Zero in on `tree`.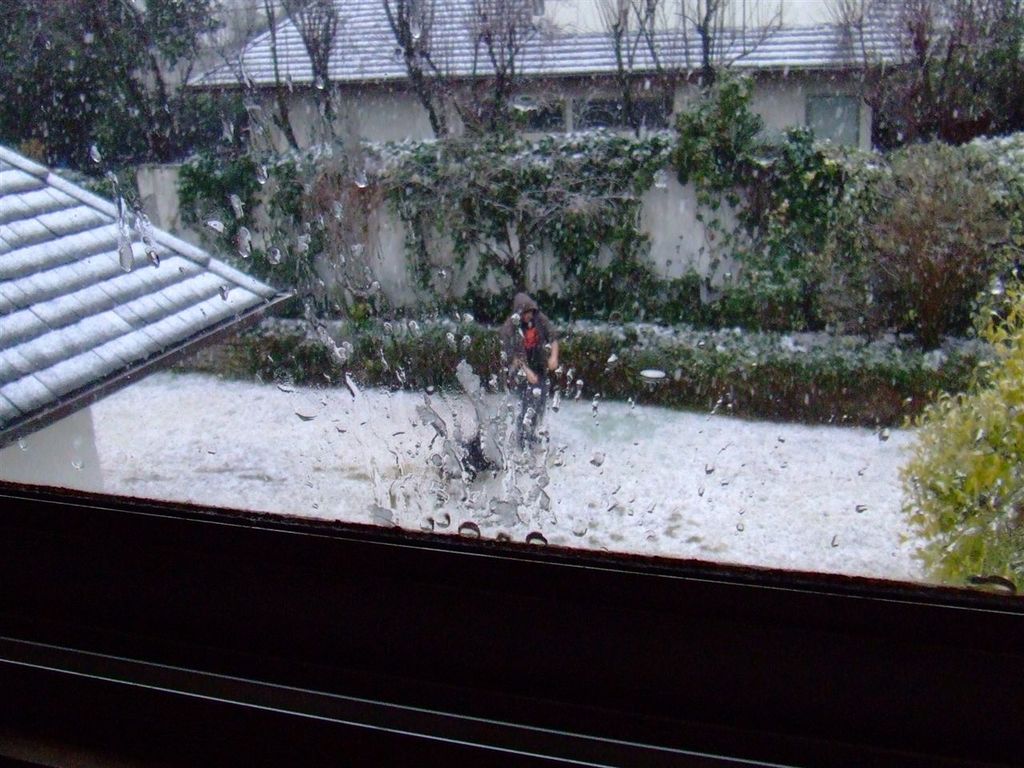
Zeroed in: bbox=(440, 0, 550, 156).
